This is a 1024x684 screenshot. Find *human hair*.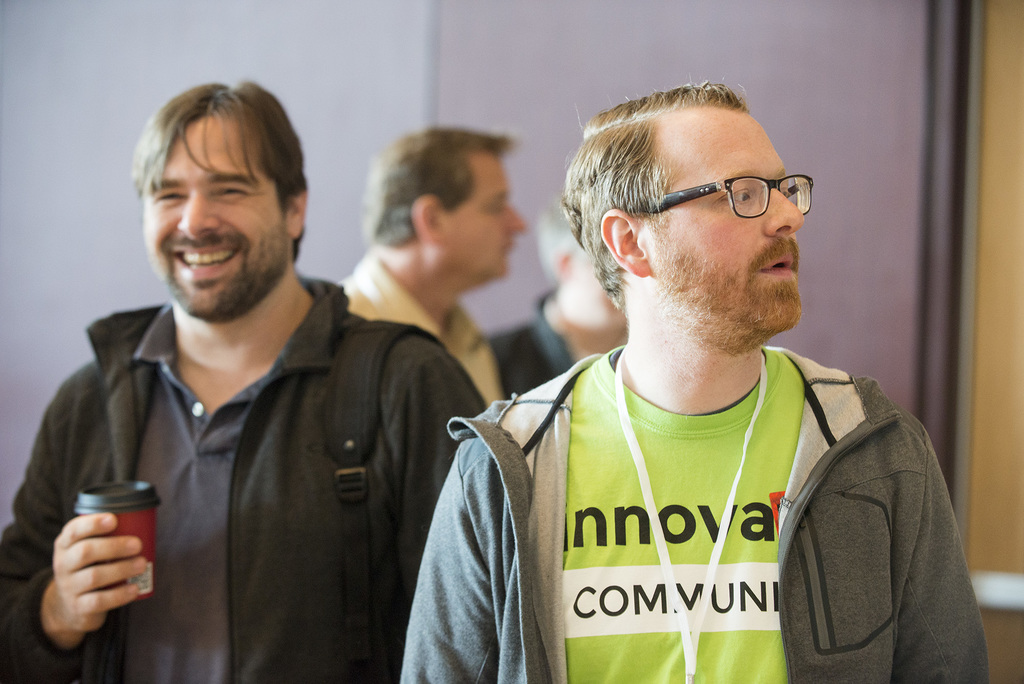
Bounding box: [left=135, top=76, right=308, bottom=282].
